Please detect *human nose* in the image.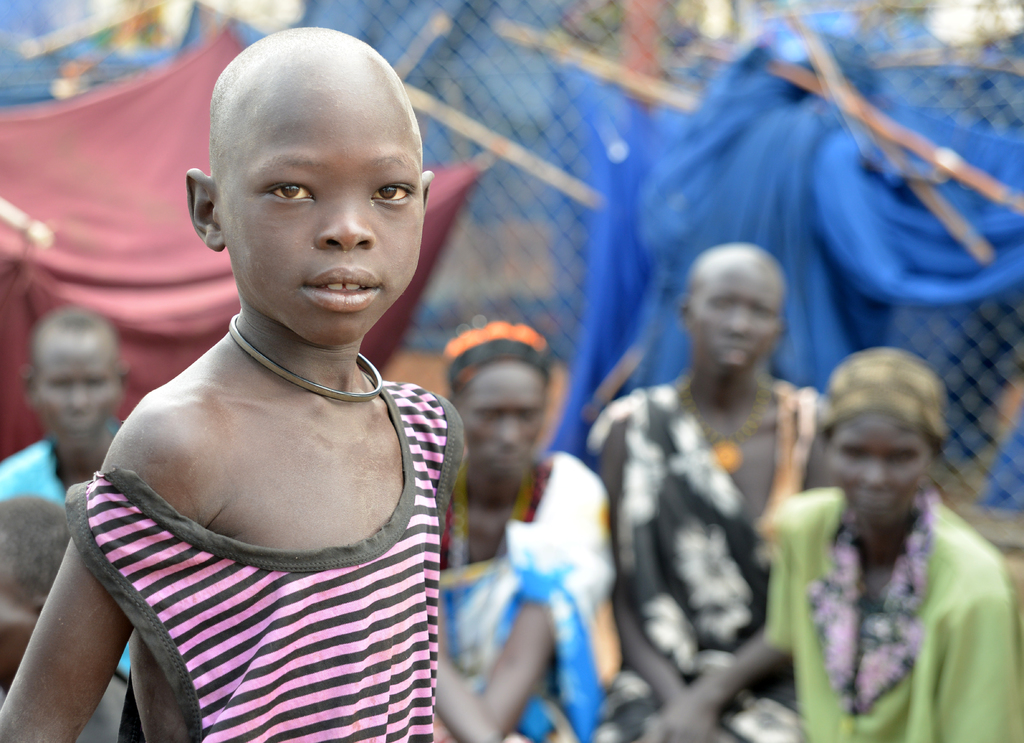
309 200 378 254.
